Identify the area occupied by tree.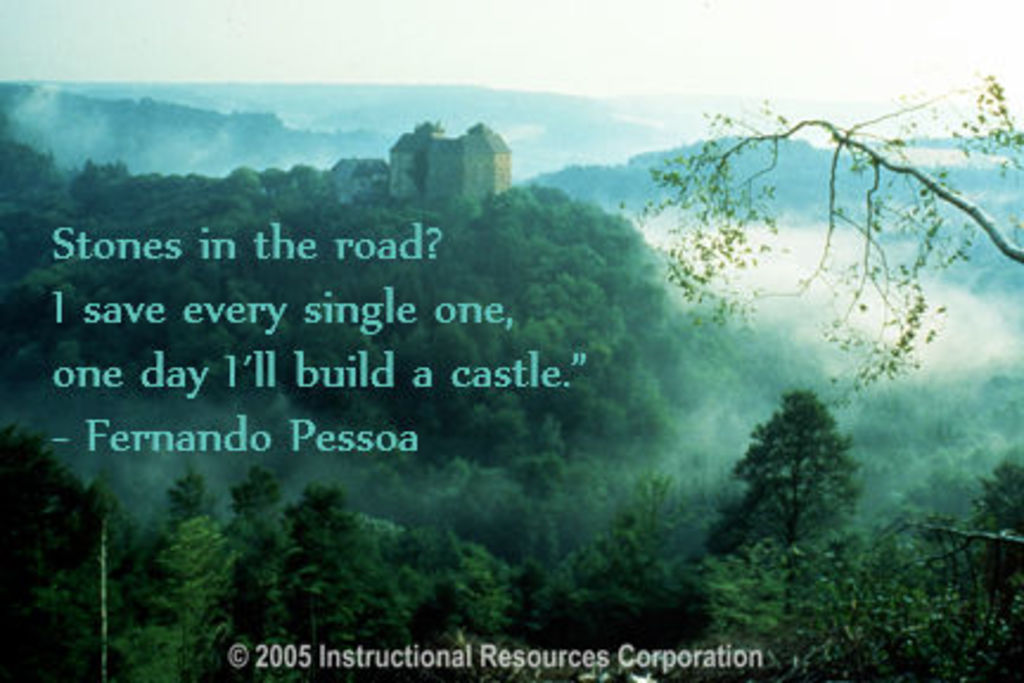
Area: box=[533, 273, 590, 332].
